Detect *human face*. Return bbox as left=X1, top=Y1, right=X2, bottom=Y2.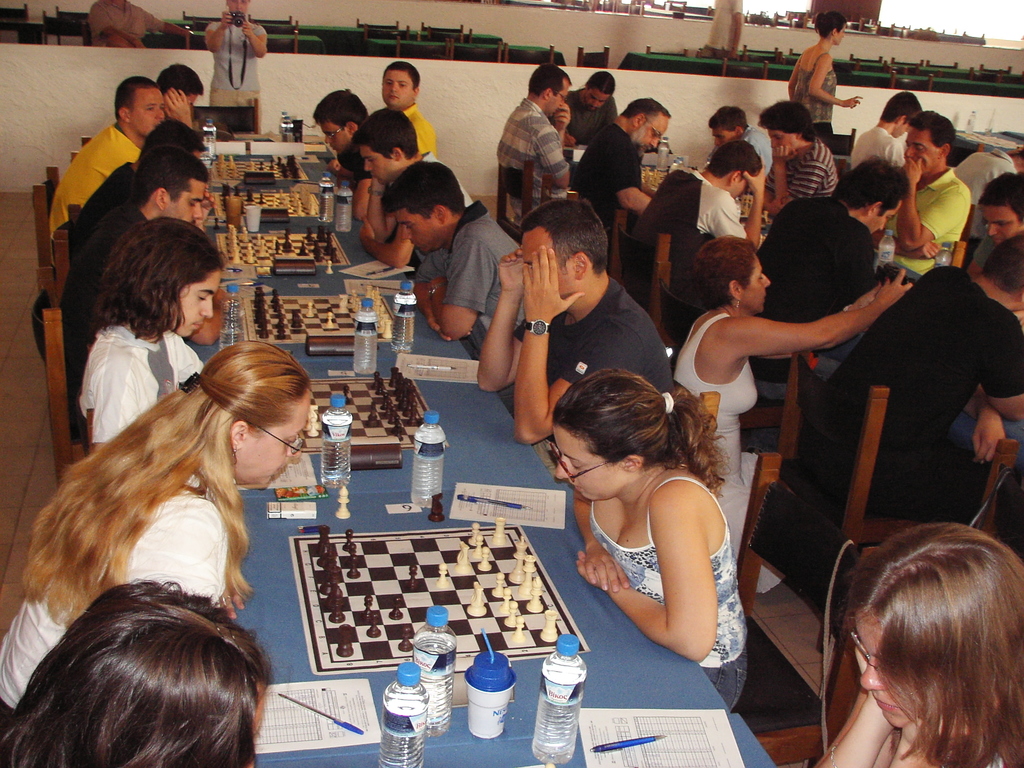
left=166, top=180, right=201, bottom=225.
